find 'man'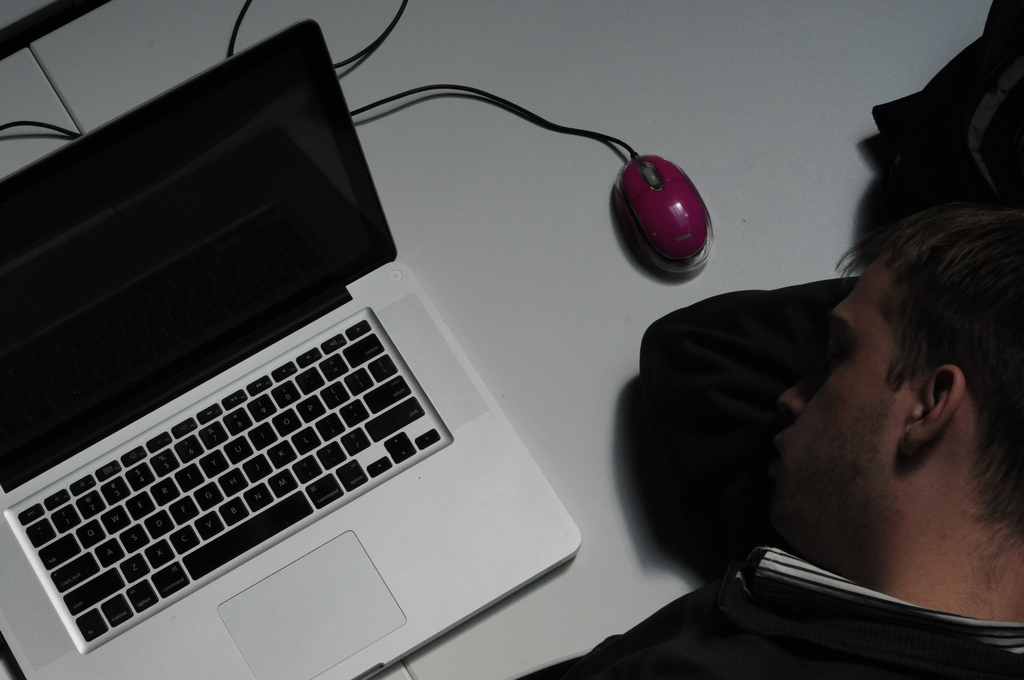
left=490, top=198, right=1023, bottom=679
